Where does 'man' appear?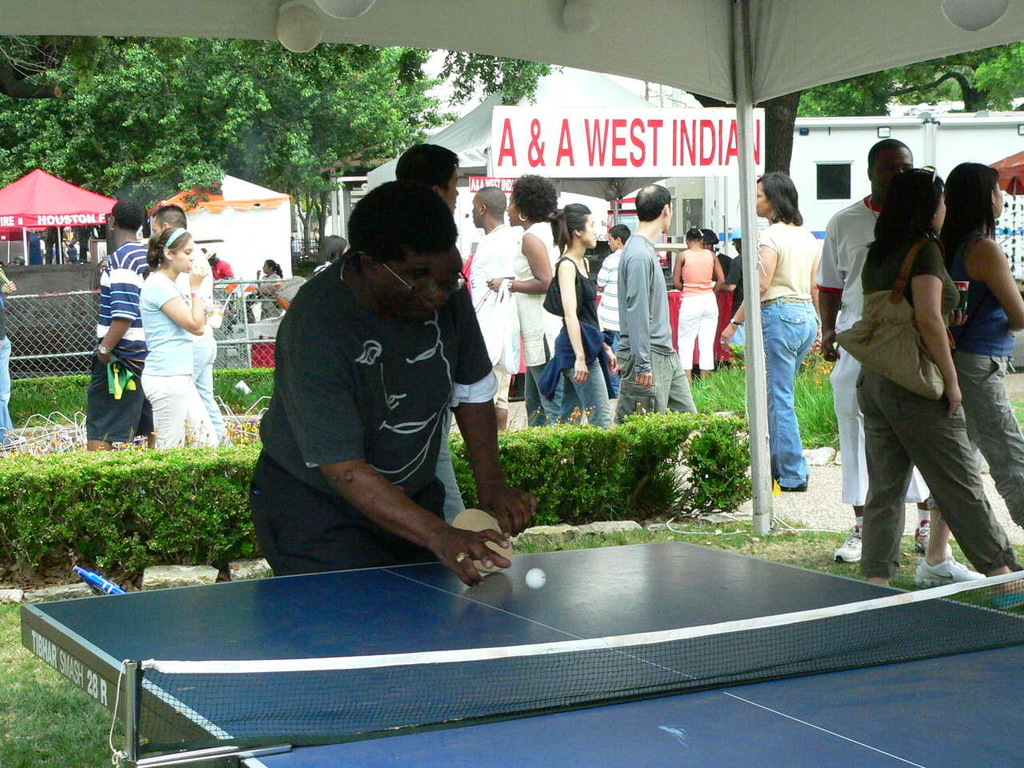
Appears at box(249, 142, 533, 595).
